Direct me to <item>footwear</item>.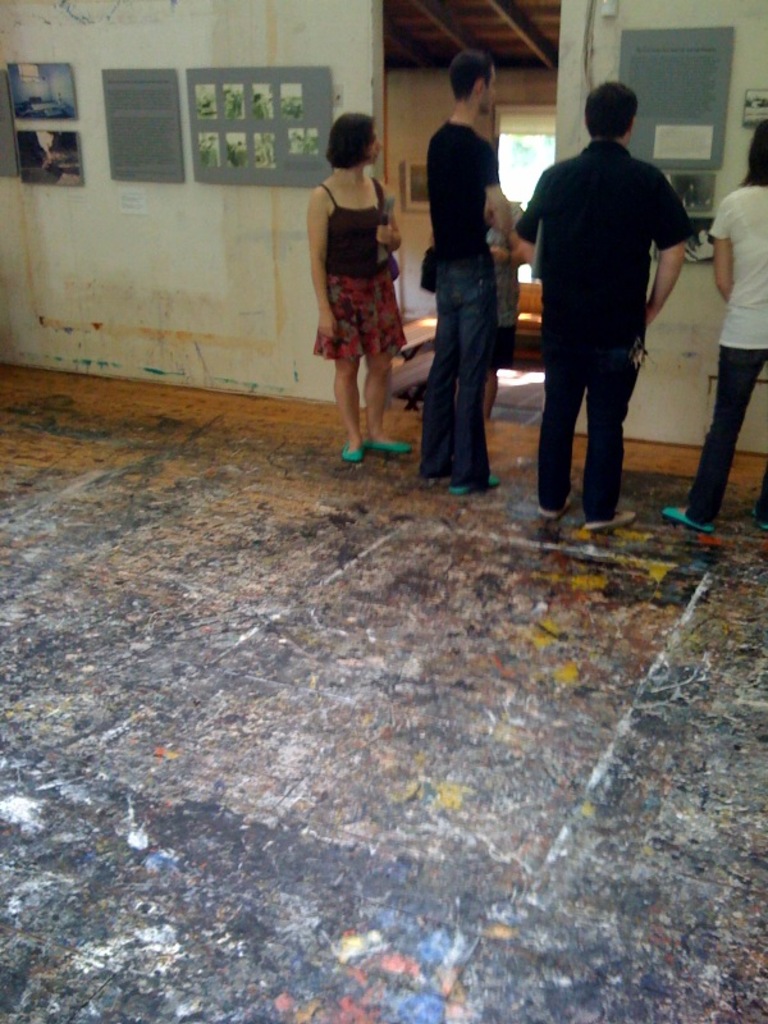
Direction: 337 439 372 465.
